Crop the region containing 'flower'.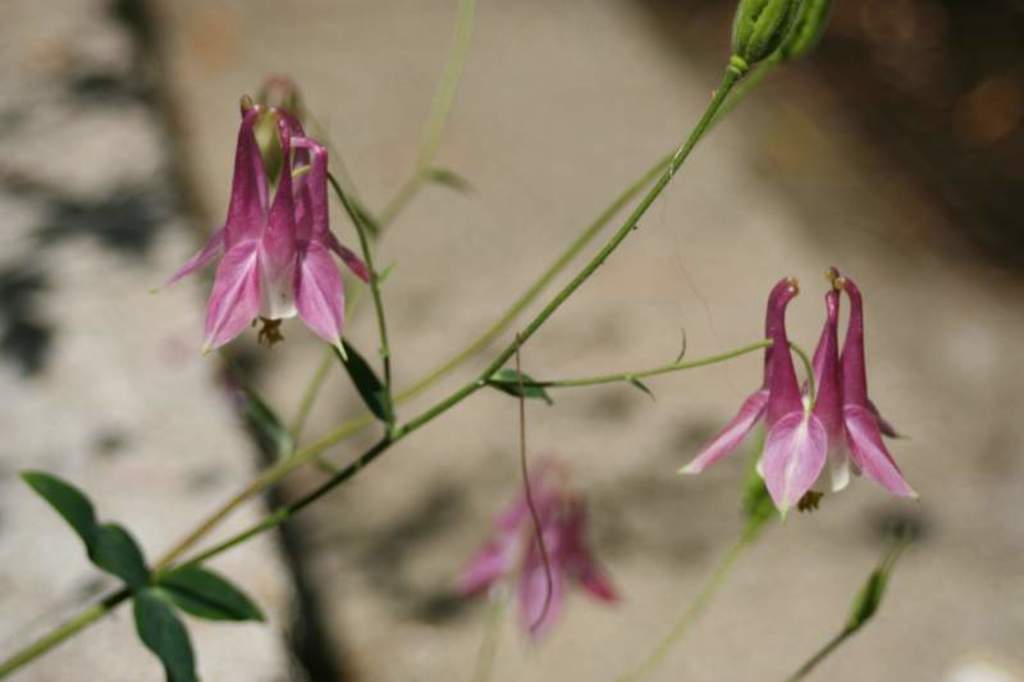
Crop region: {"x1": 662, "y1": 264, "x2": 934, "y2": 535}.
